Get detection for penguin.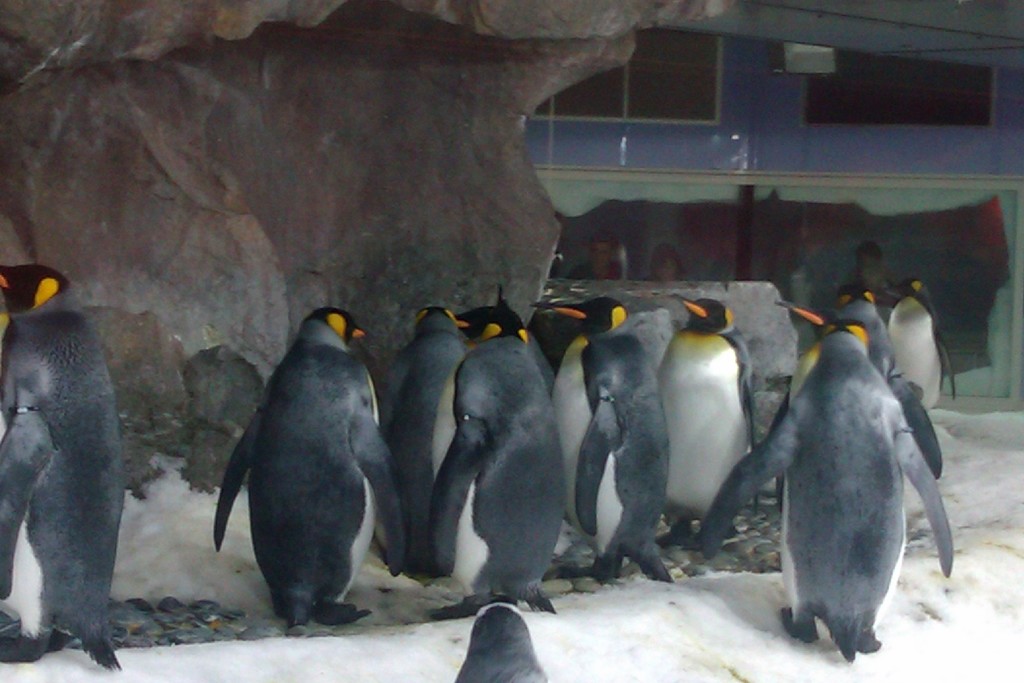
Detection: BBox(692, 320, 958, 667).
